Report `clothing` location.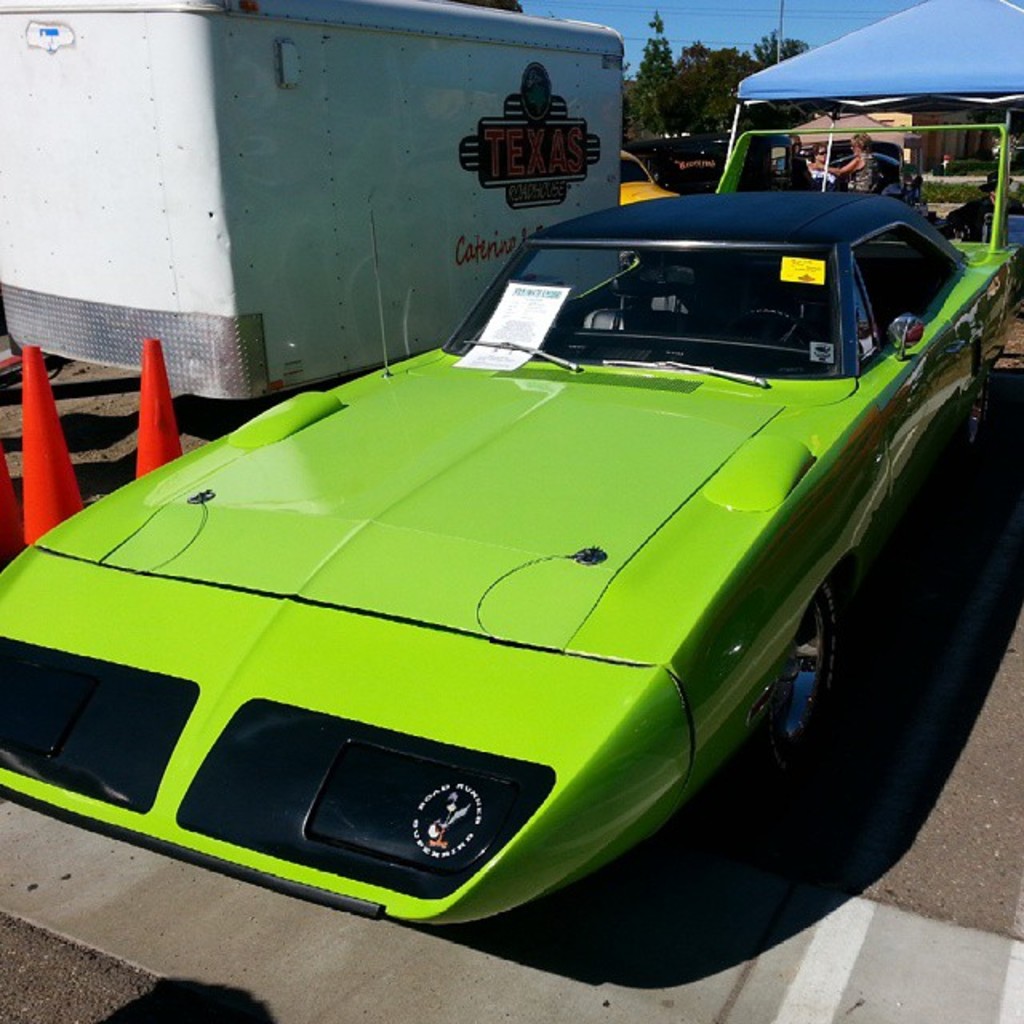
Report: [854, 155, 880, 187].
